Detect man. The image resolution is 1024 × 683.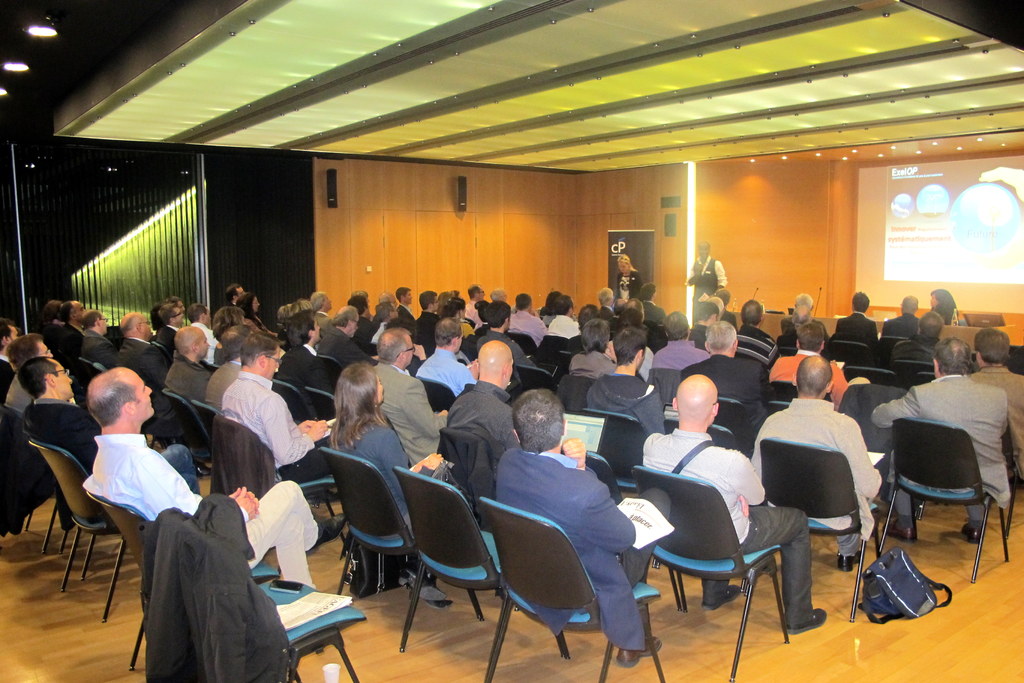
left=487, top=288, right=507, bottom=299.
